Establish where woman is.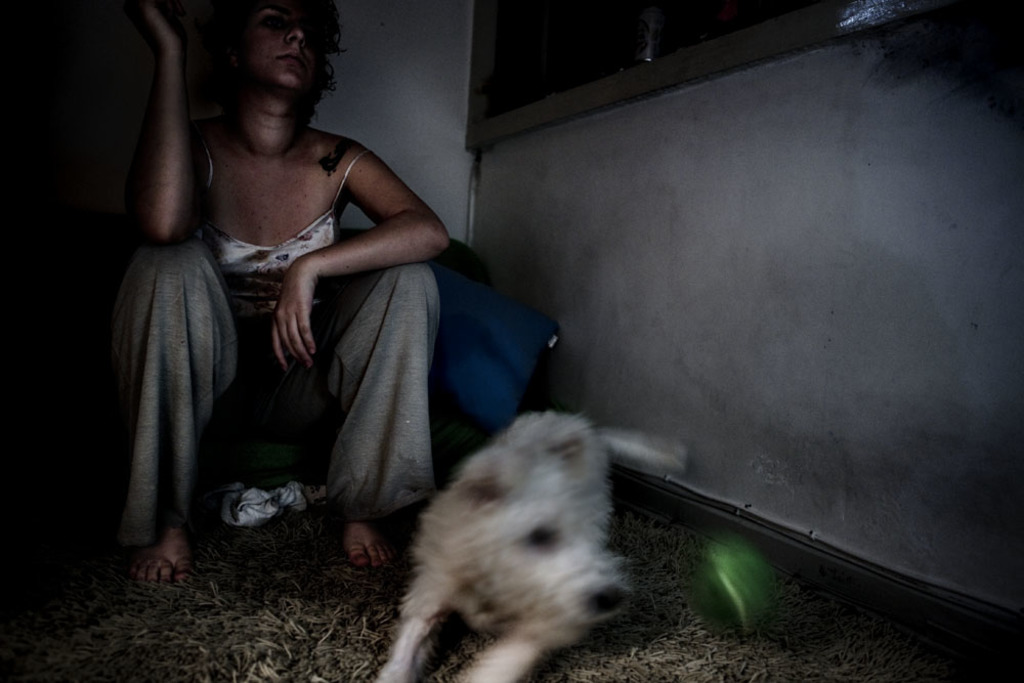
Established at [left=113, top=0, right=449, bottom=586].
